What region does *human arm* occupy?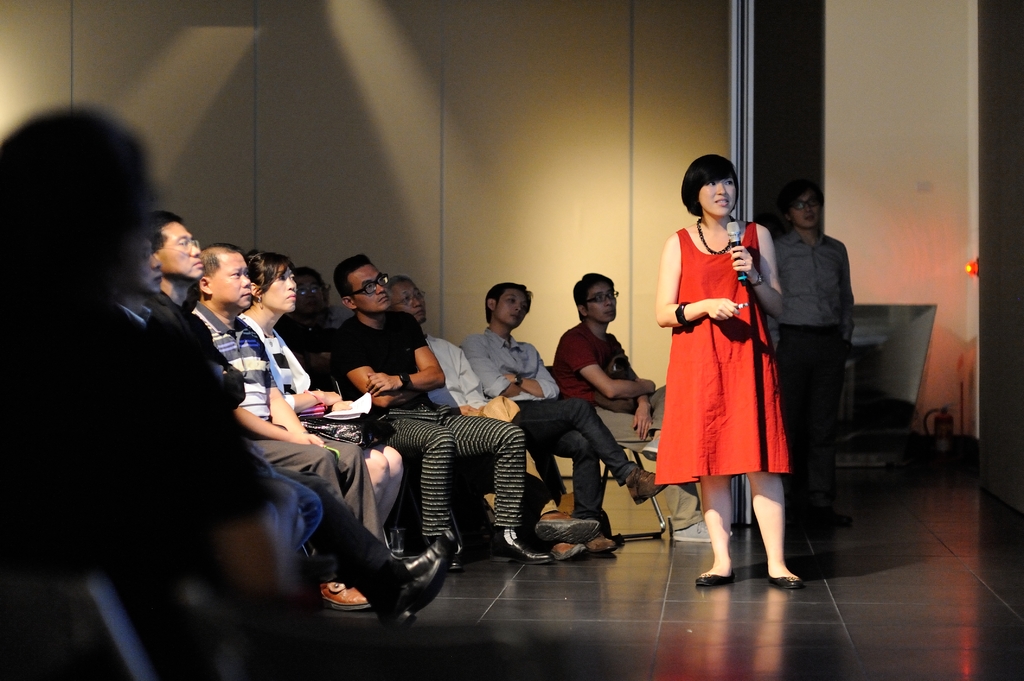
x1=431 y1=383 x2=471 y2=414.
